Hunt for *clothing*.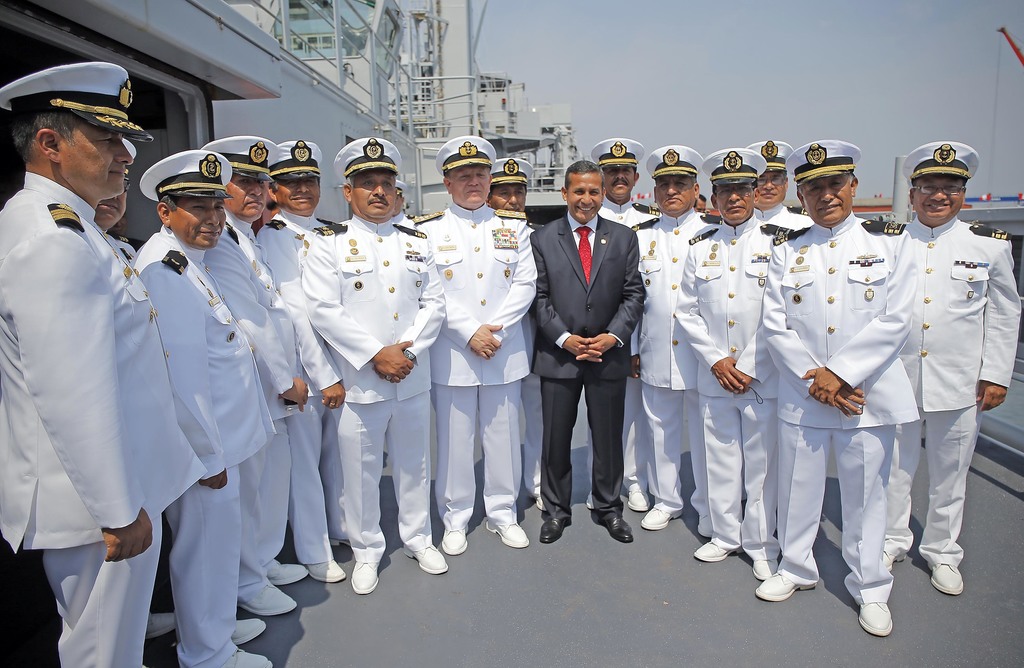
Hunted down at bbox=[305, 213, 450, 564].
